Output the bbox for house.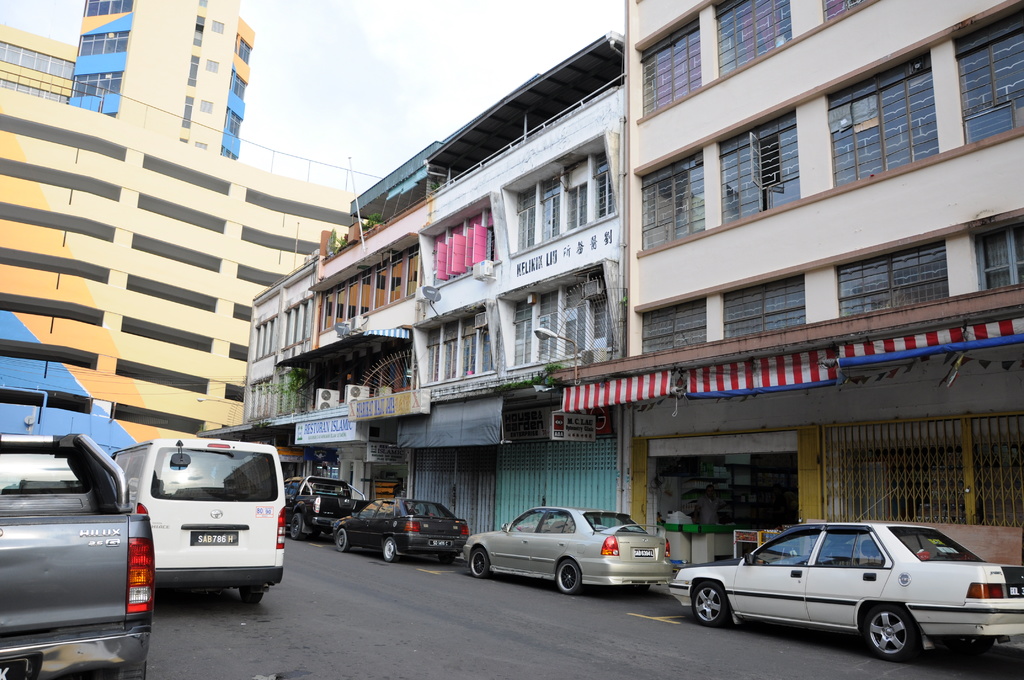
(left=310, top=151, right=416, bottom=491).
